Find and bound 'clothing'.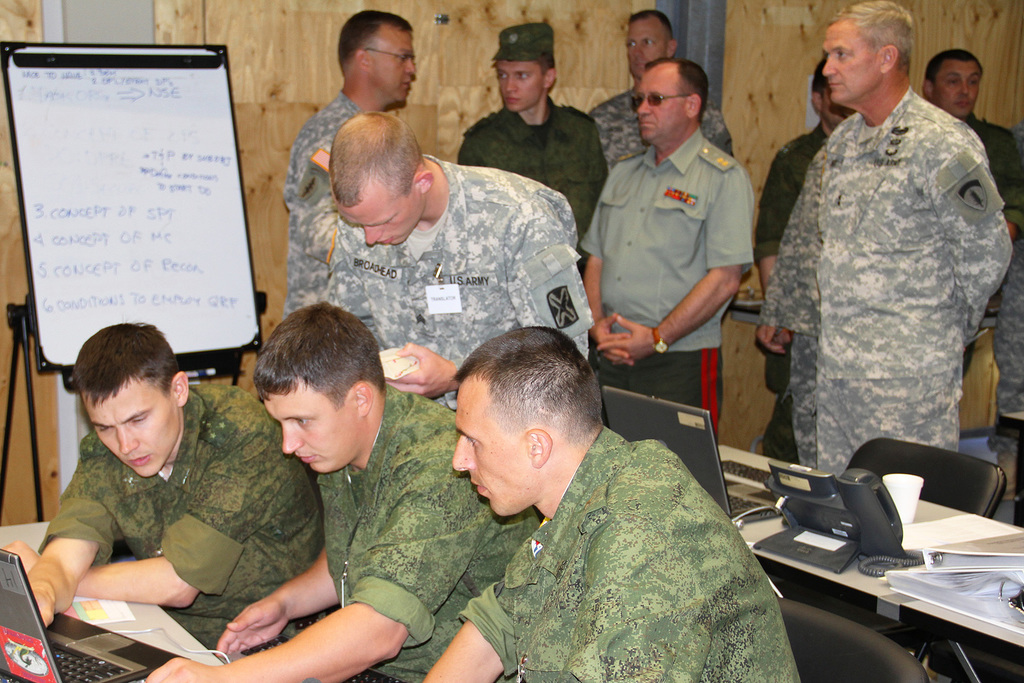
Bound: (left=582, top=134, right=755, bottom=434).
